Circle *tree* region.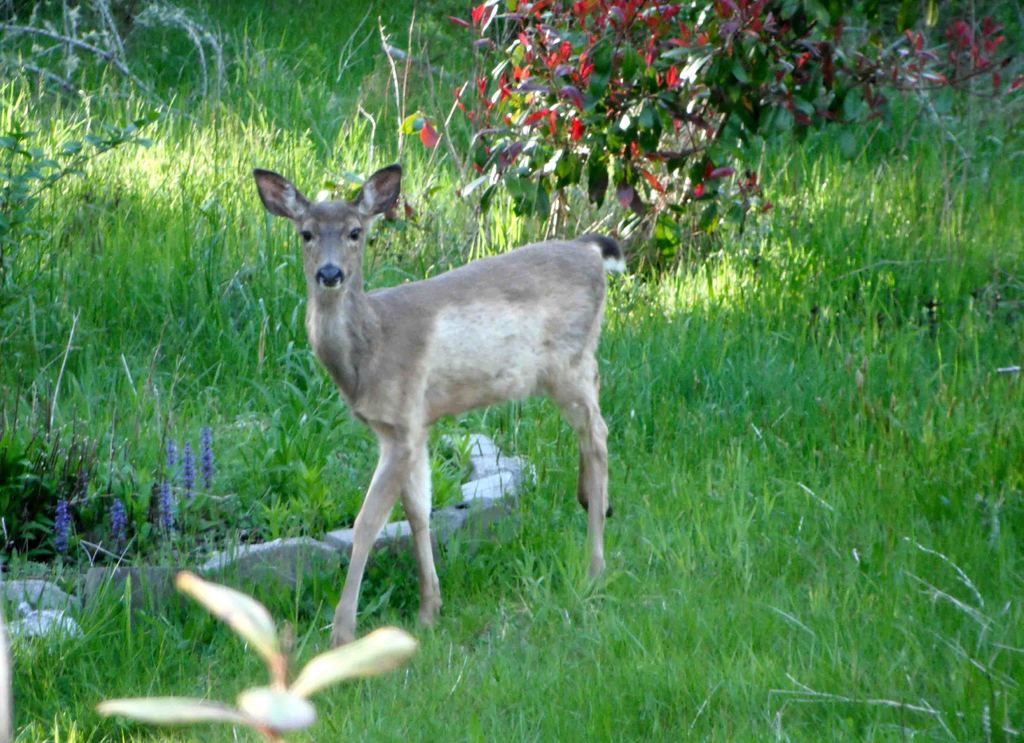
Region: [left=417, top=0, right=1023, bottom=330].
